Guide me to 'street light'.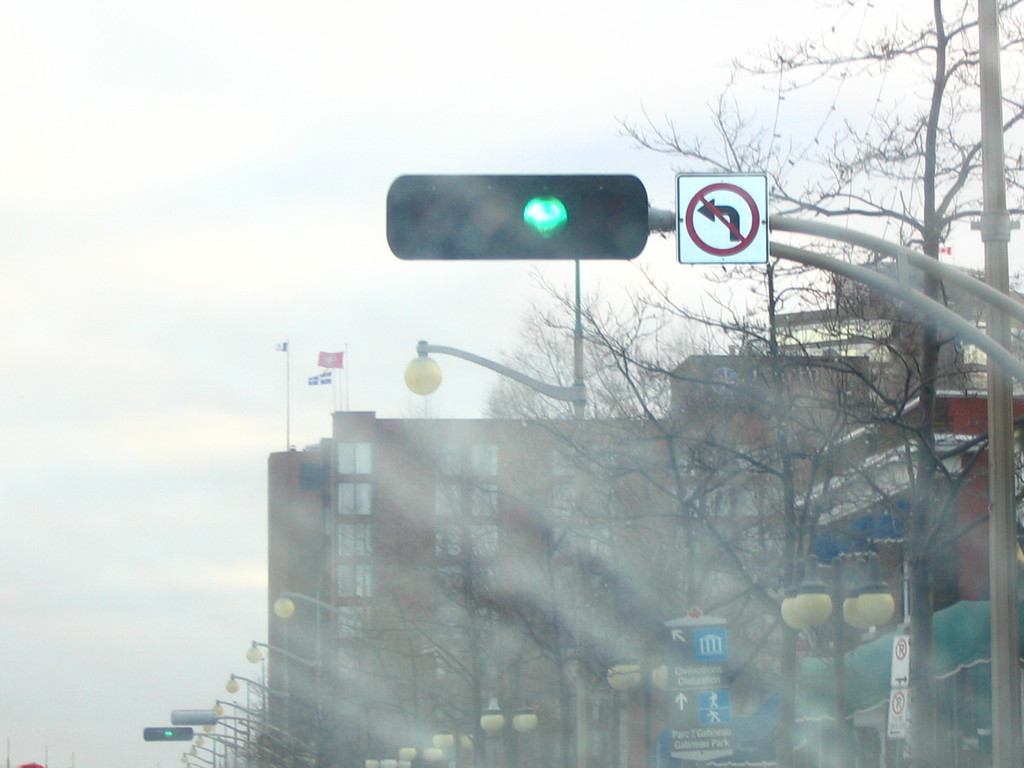
Guidance: [x1=278, y1=593, x2=380, y2=623].
